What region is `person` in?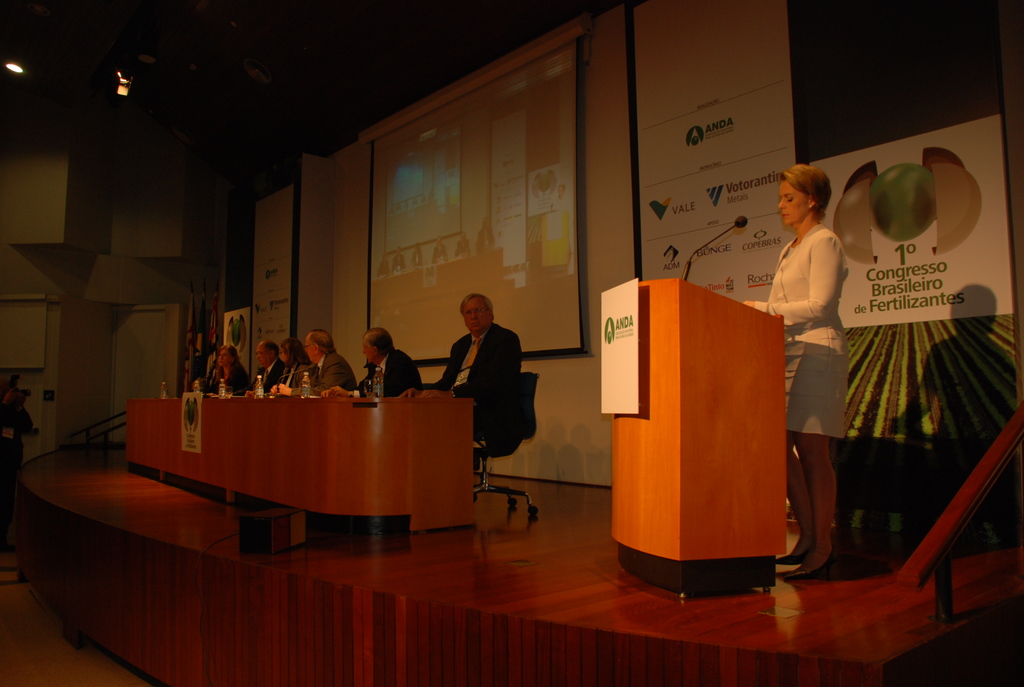
<region>396, 293, 522, 446</region>.
